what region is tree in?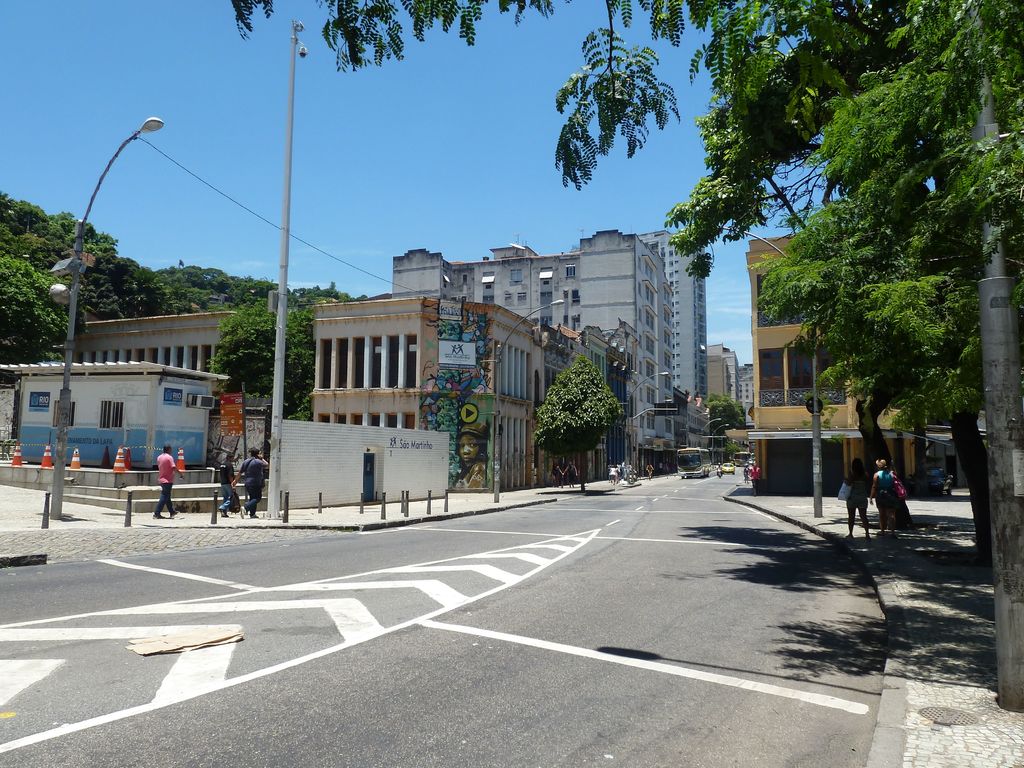
BBox(536, 347, 623, 462).
